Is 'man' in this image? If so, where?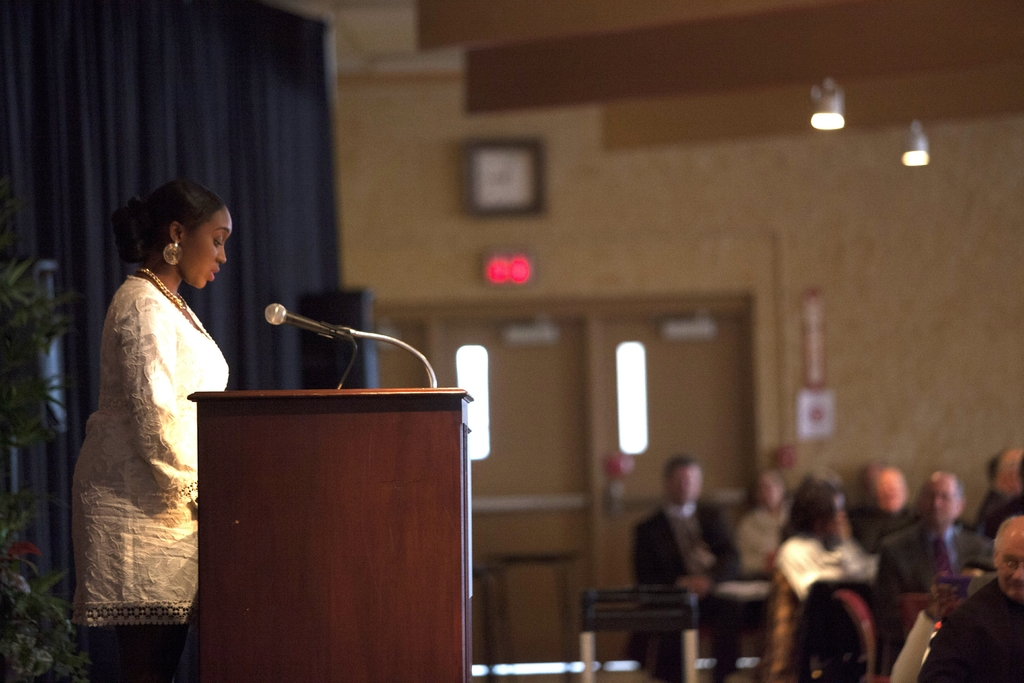
Yes, at [977,445,1023,537].
